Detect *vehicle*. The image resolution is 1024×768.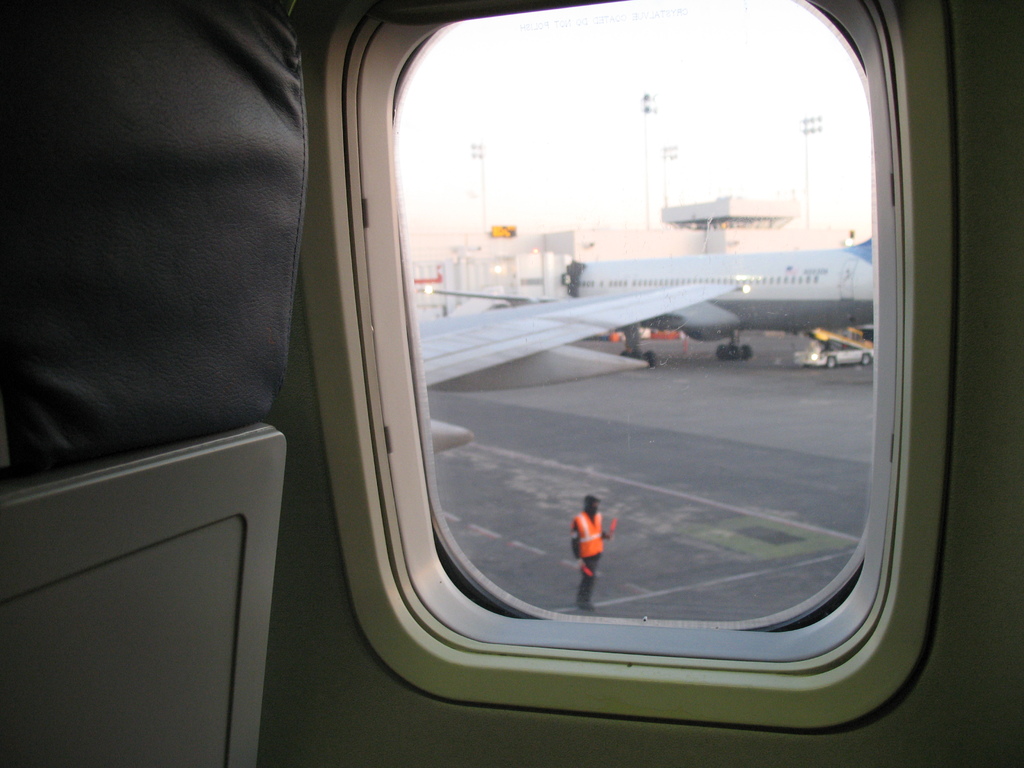
430/236/883/365.
